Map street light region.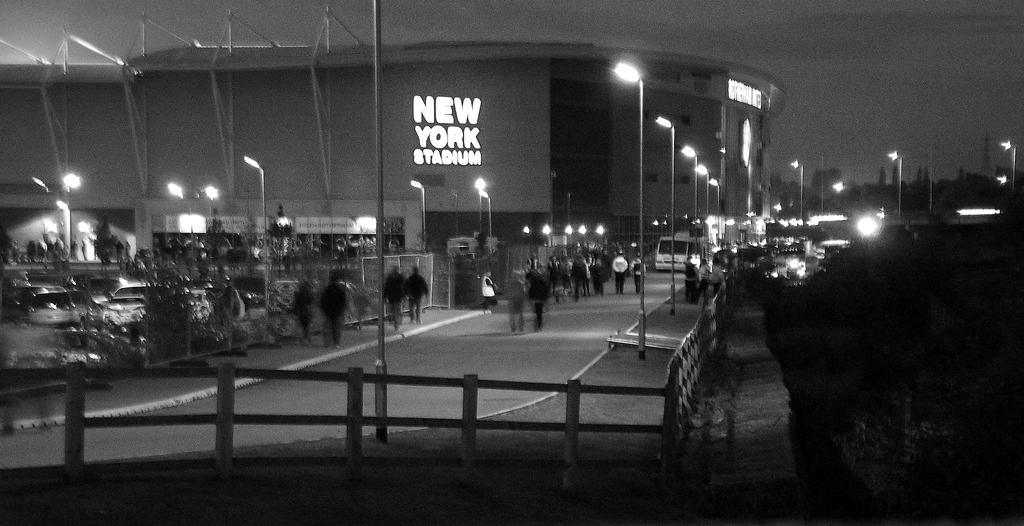
Mapped to bbox(995, 138, 1020, 191).
